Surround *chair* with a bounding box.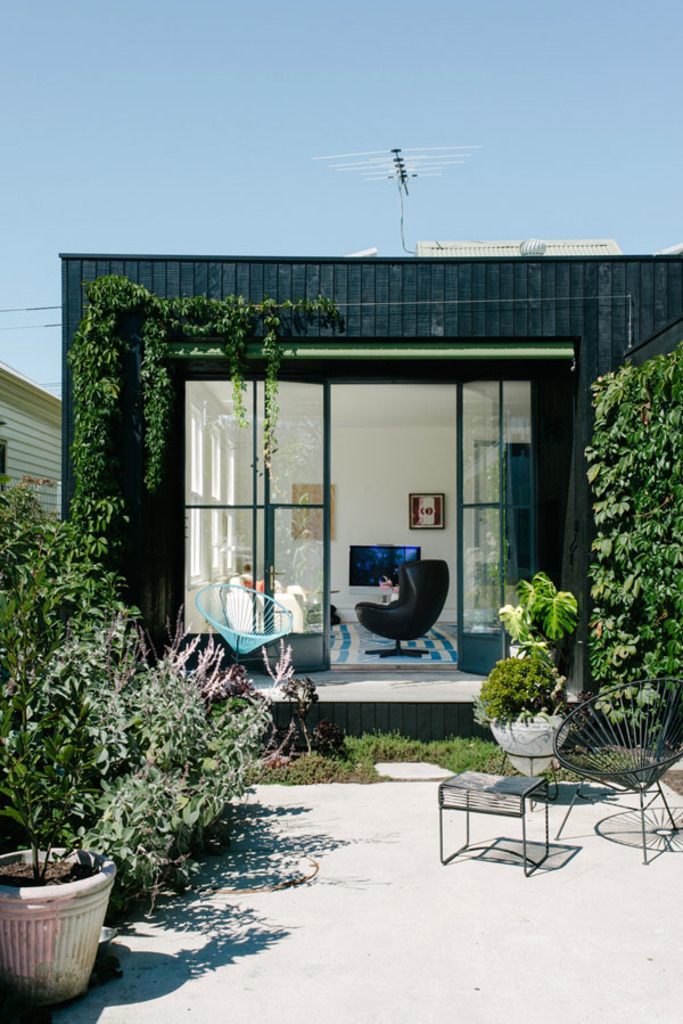
(190,582,293,674).
